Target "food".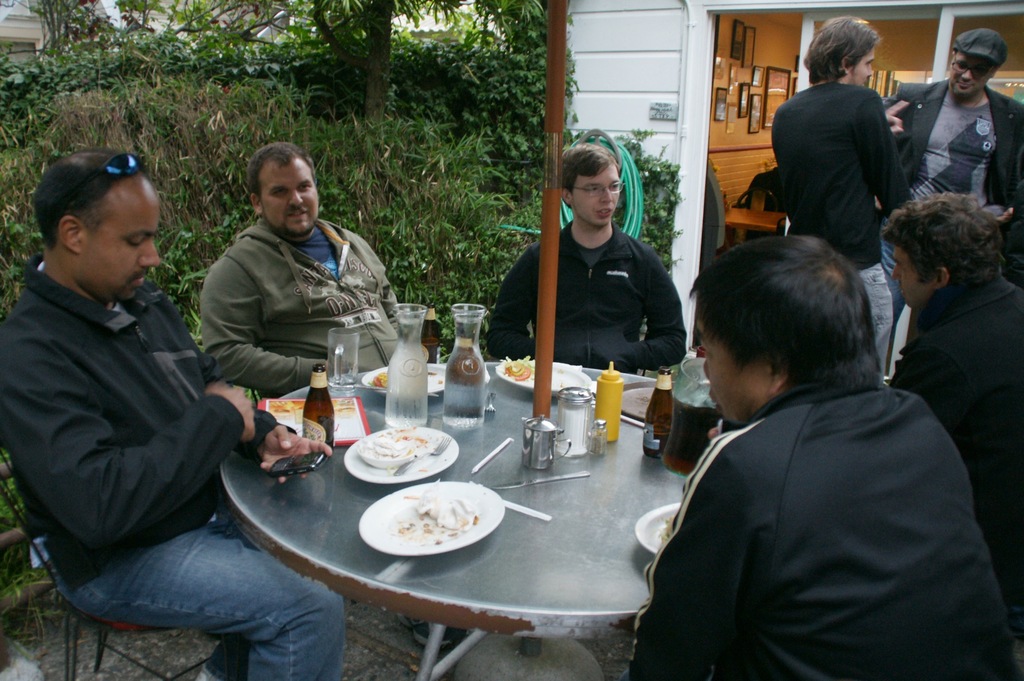
Target region: (x1=436, y1=377, x2=445, y2=386).
